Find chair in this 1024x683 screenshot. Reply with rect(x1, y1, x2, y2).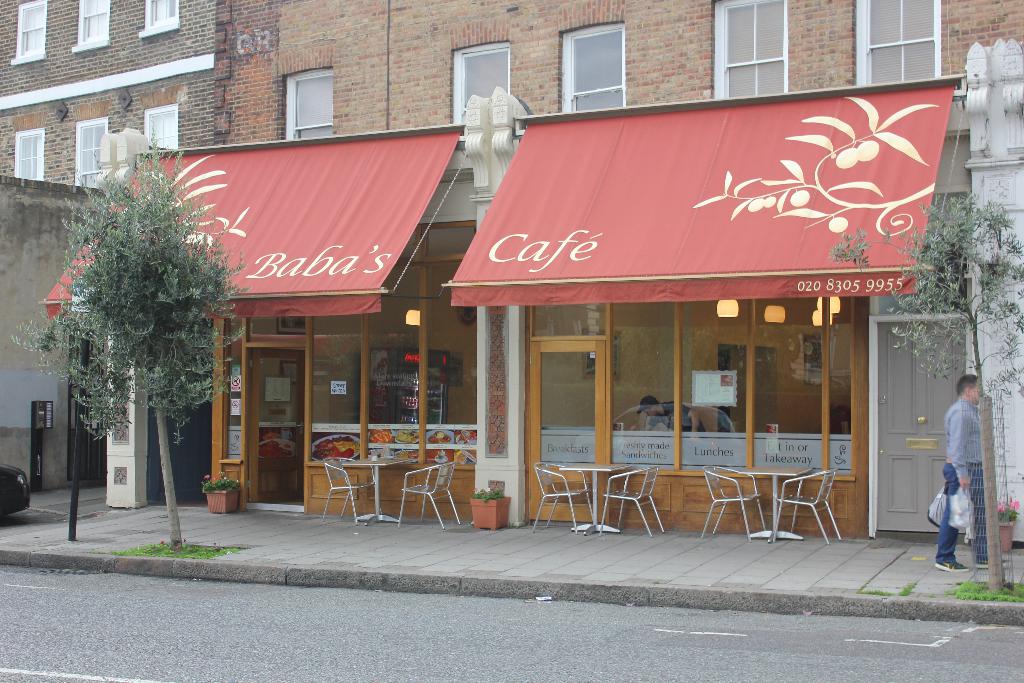
rect(771, 470, 846, 544).
